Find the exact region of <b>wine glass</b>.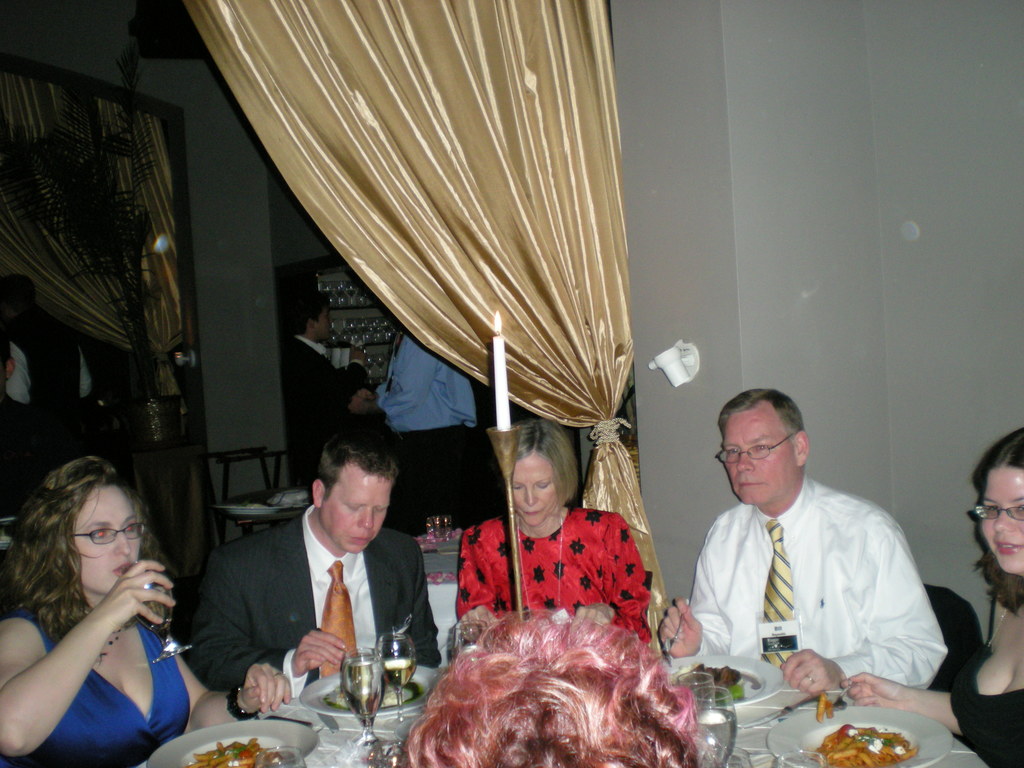
Exact region: crop(375, 637, 420, 721).
